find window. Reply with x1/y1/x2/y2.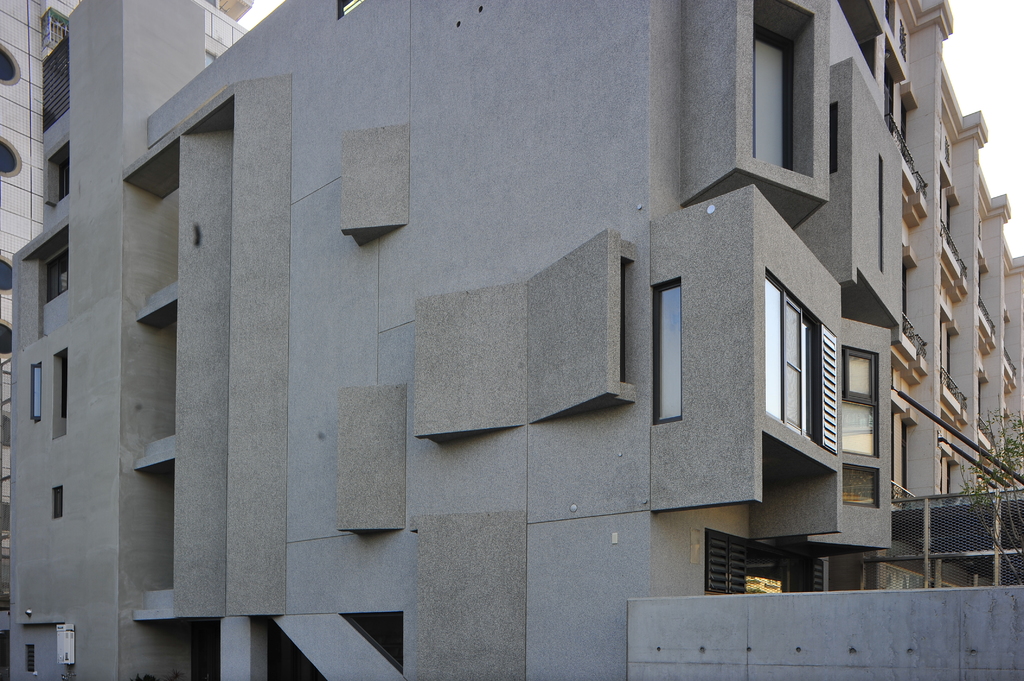
0/253/14/294.
